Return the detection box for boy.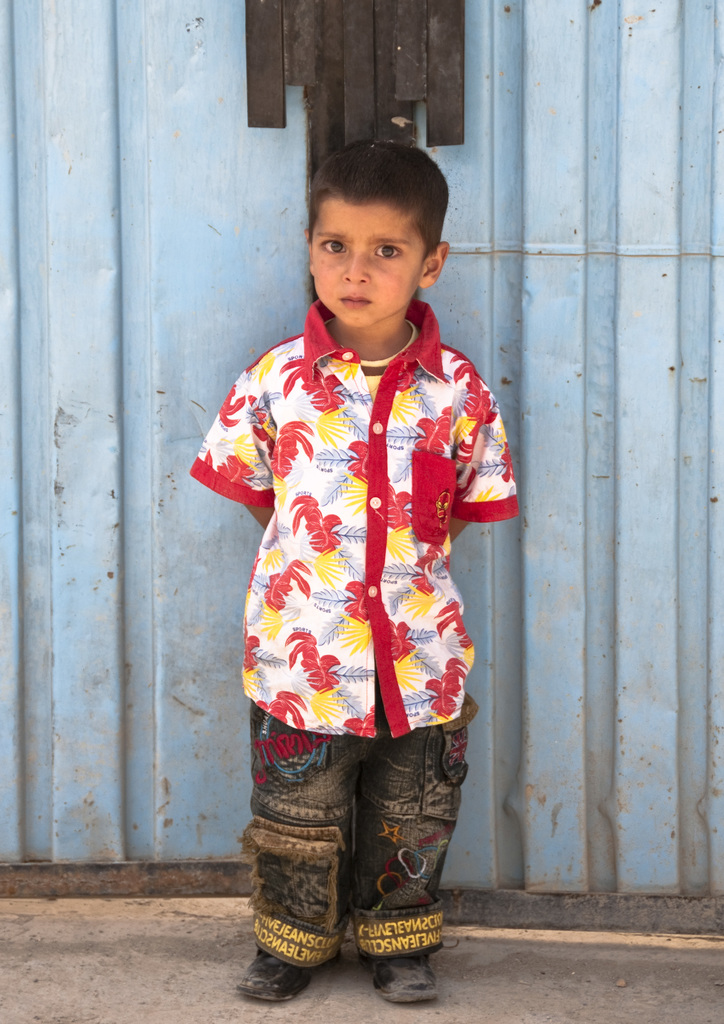
bbox(188, 159, 498, 991).
